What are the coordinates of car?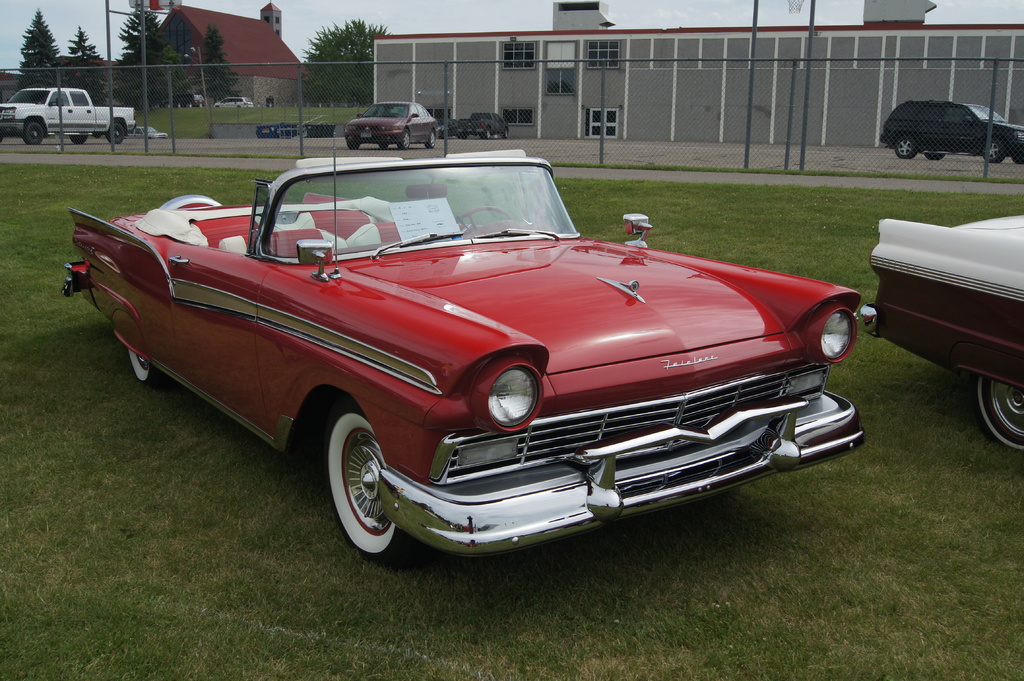
442, 118, 453, 139.
